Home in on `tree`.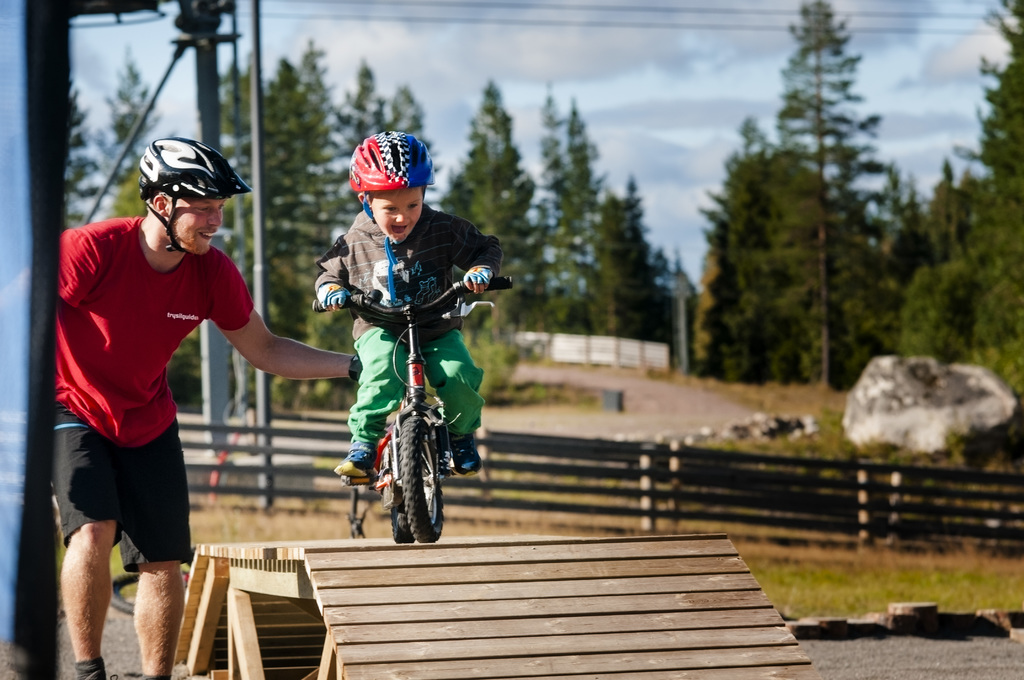
Homed in at bbox=[703, 0, 929, 389].
